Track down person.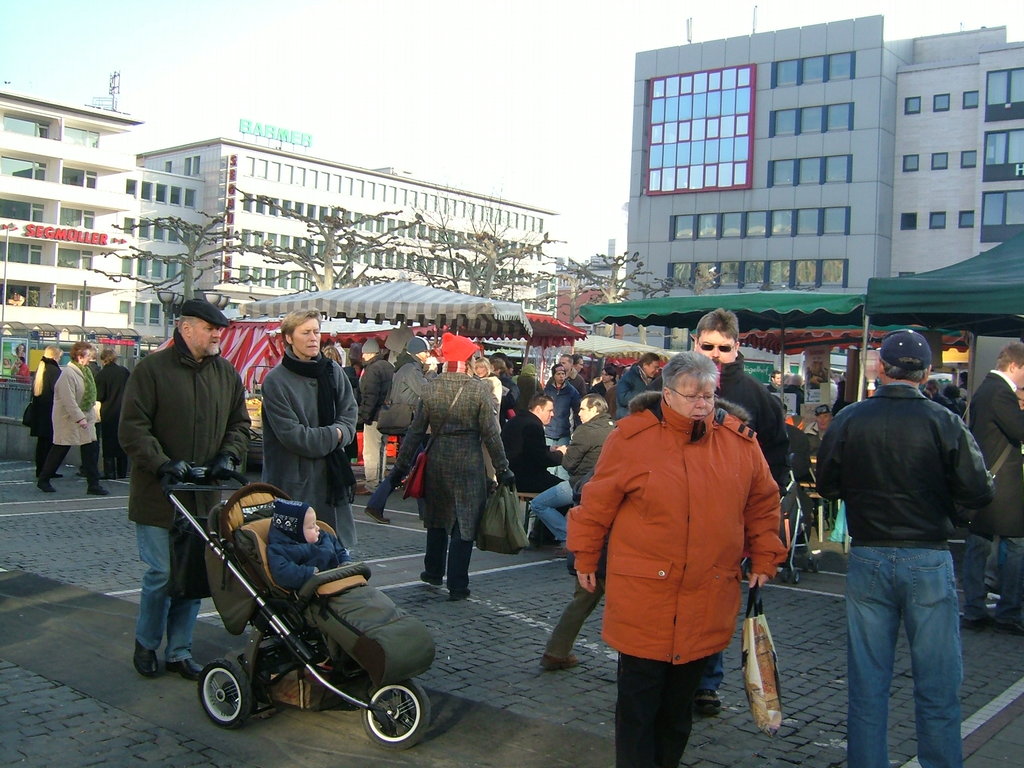
Tracked to x1=384, y1=335, x2=440, y2=458.
